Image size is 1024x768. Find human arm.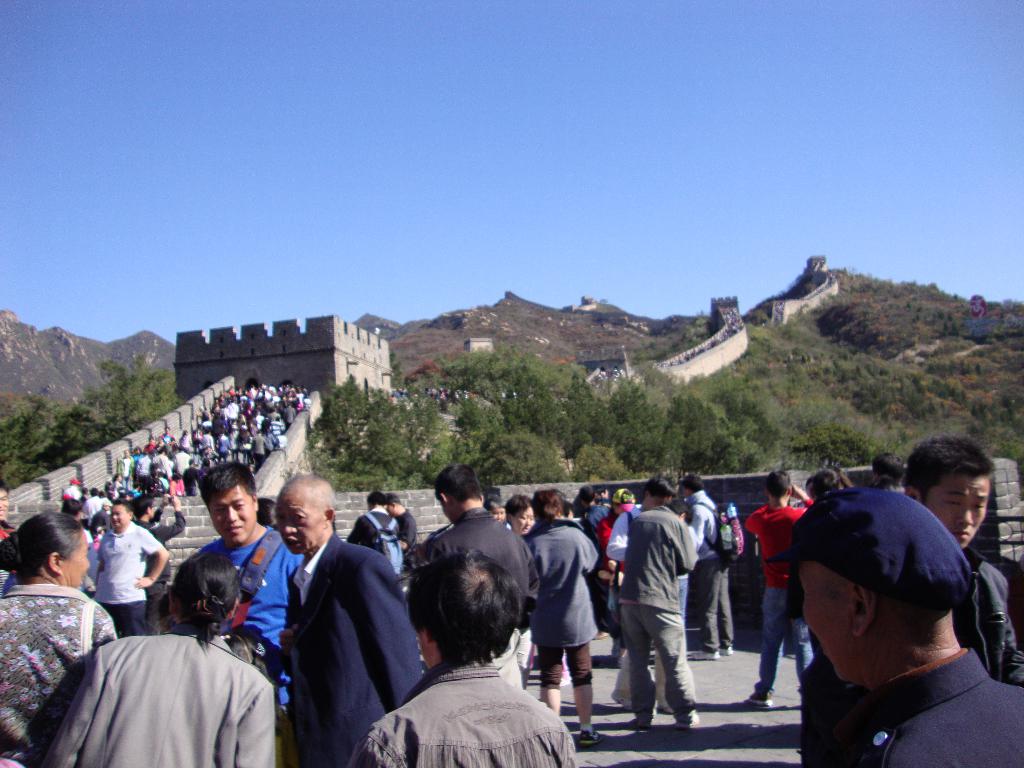
x1=132 y1=530 x2=164 y2=584.
